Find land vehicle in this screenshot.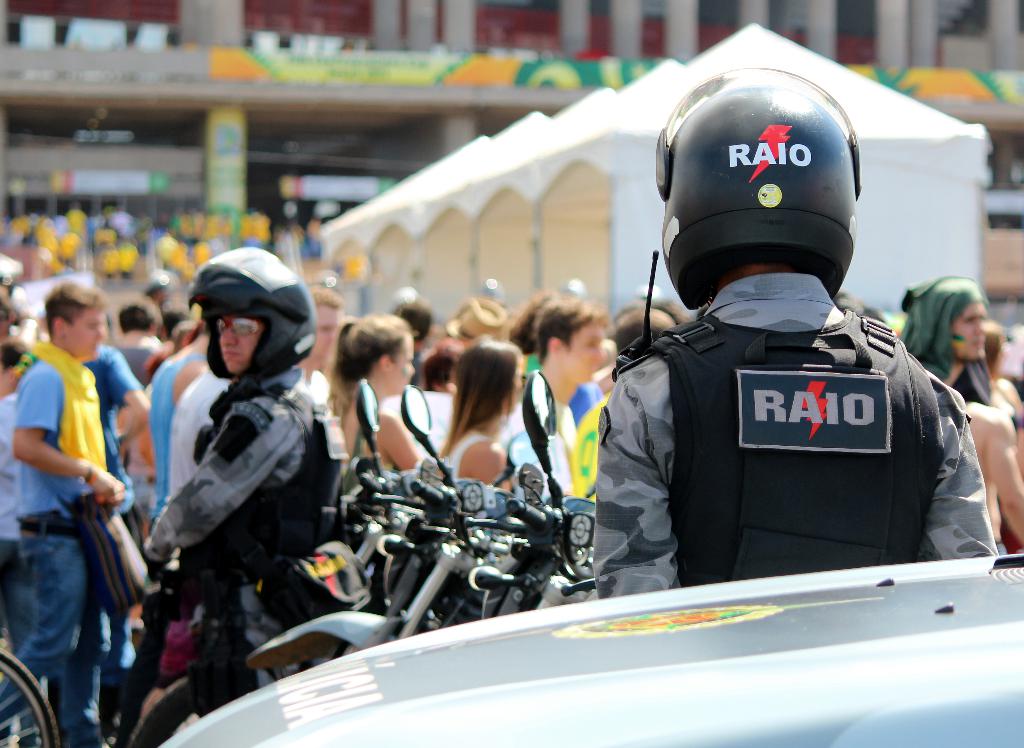
The bounding box for land vehicle is crop(0, 648, 56, 747).
